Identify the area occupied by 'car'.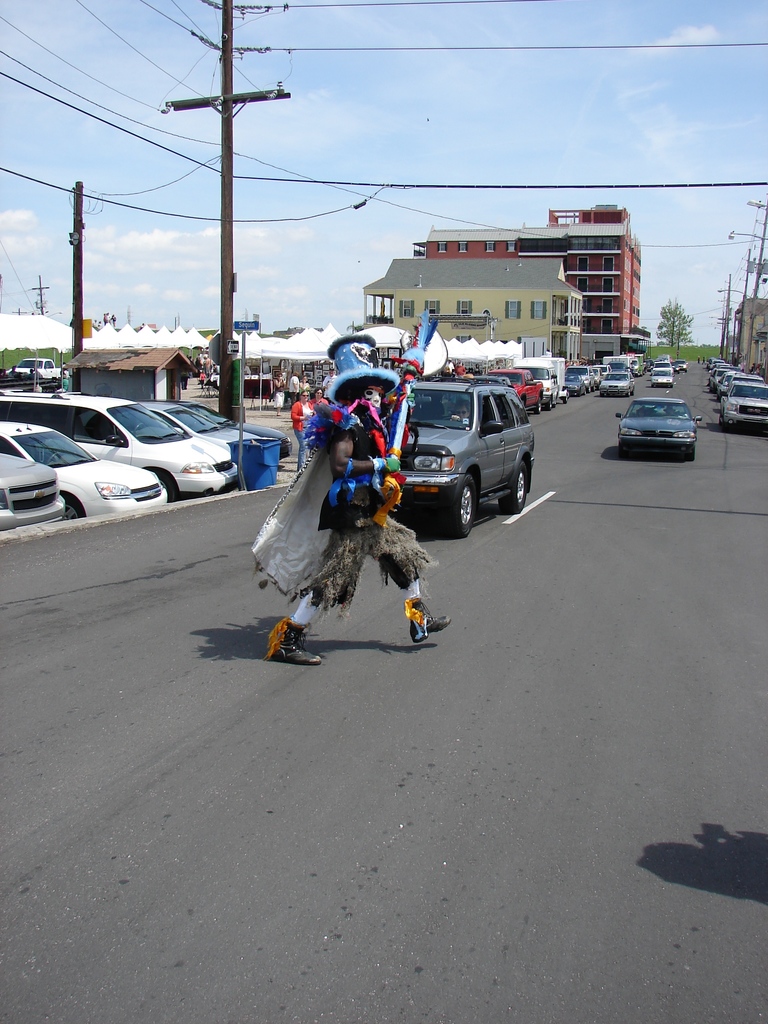
Area: left=2, top=383, right=242, bottom=503.
